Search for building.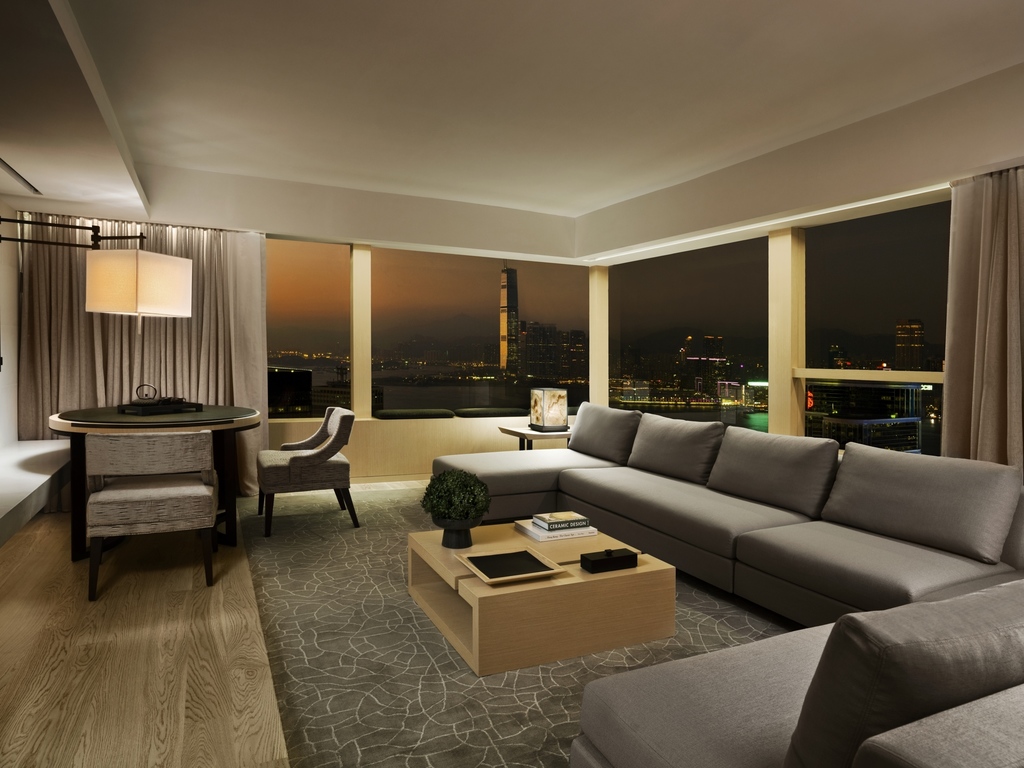
Found at l=522, t=321, r=588, b=374.
